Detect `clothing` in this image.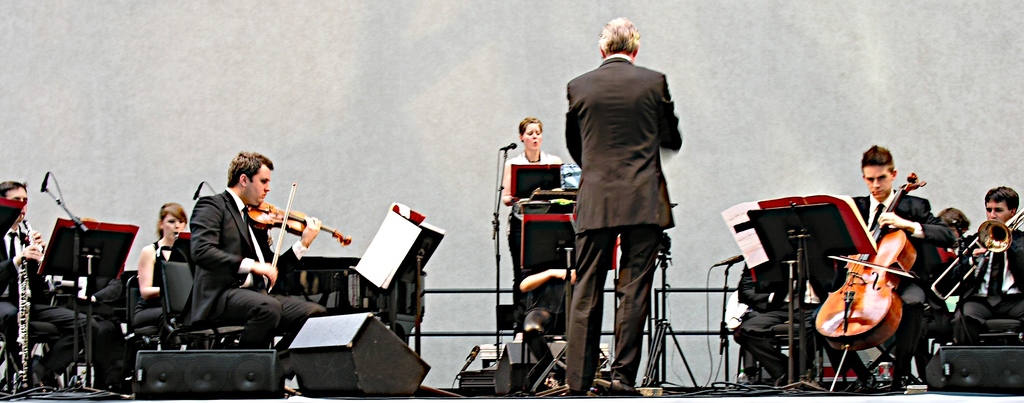
Detection: 140:245:191:335.
